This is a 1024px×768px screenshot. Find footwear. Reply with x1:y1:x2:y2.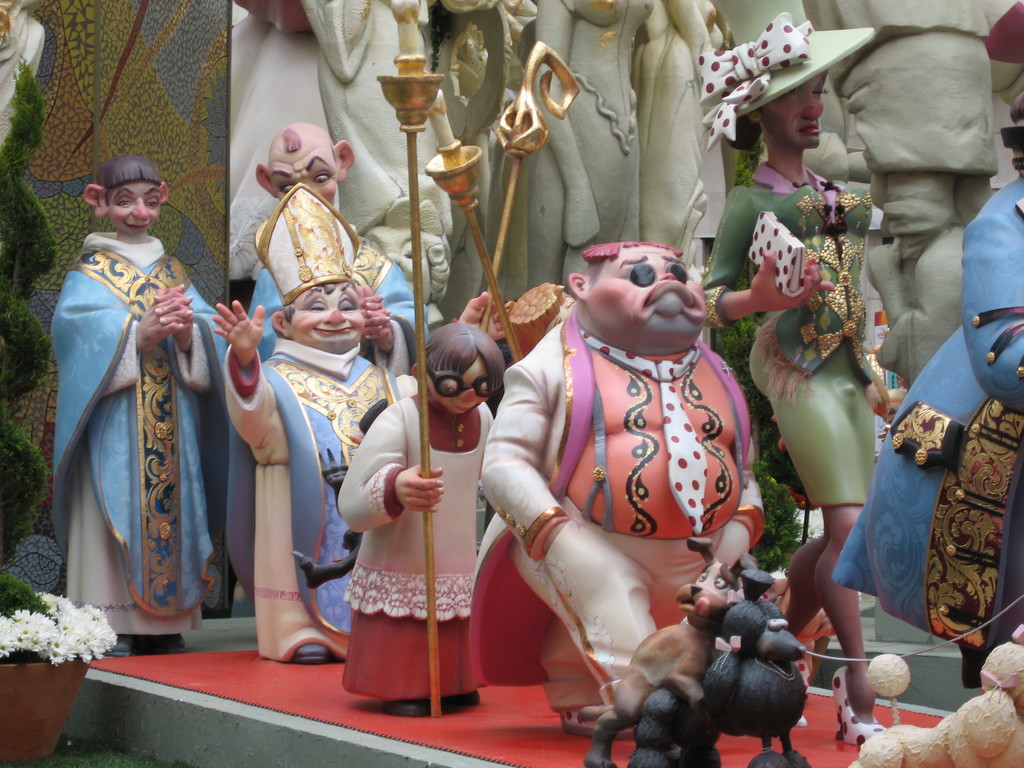
380:698:422:714.
